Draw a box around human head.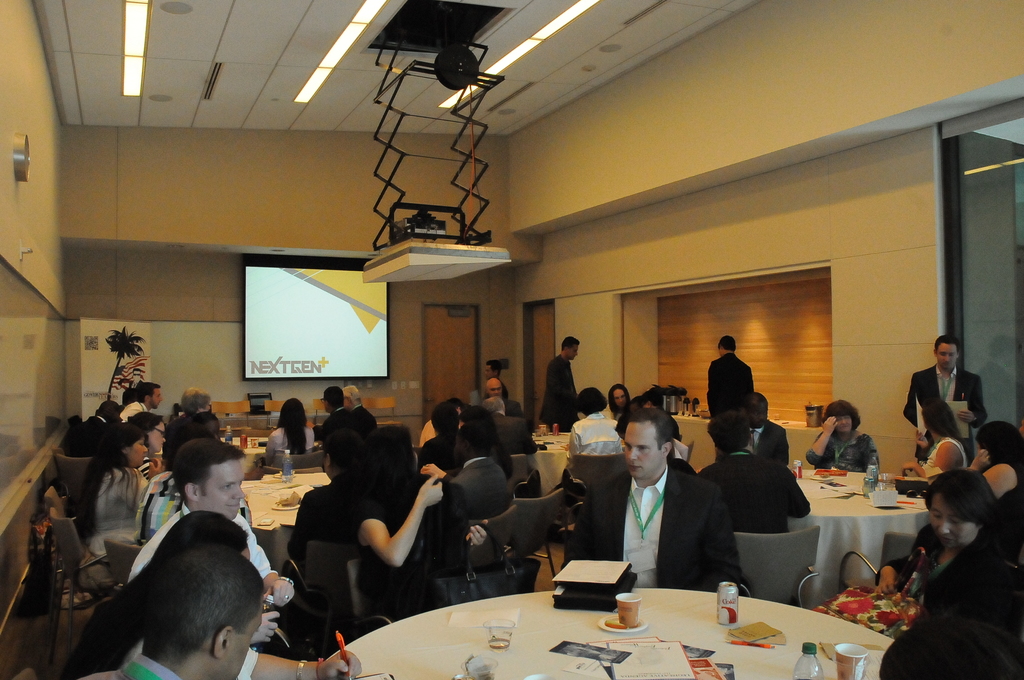
pyautogui.locateOnScreen(717, 334, 737, 353).
